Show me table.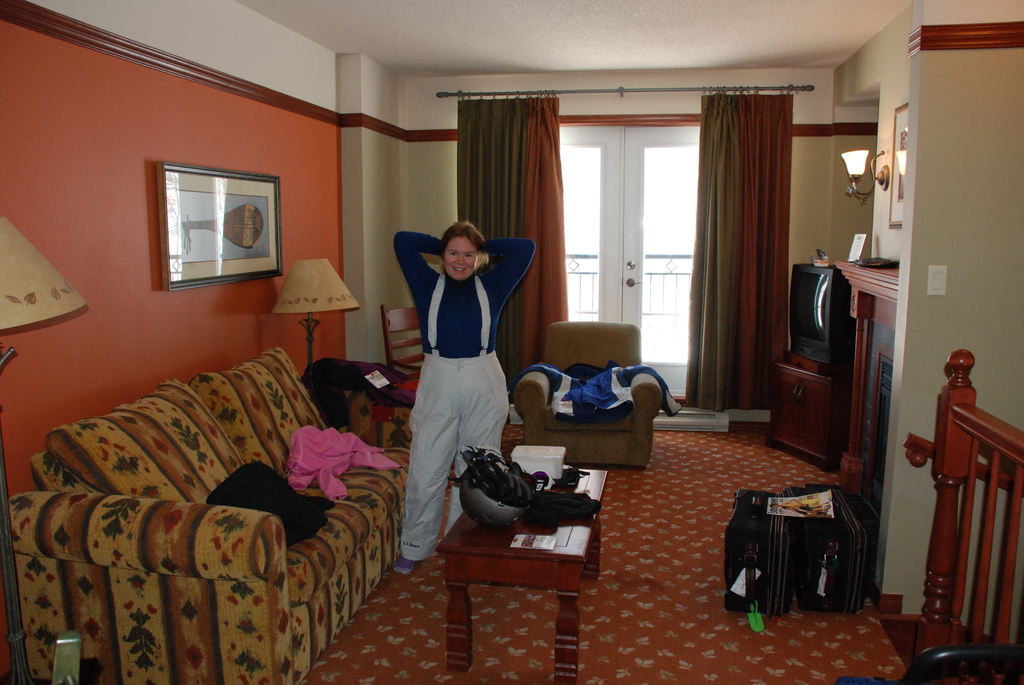
table is here: bbox(414, 496, 612, 651).
